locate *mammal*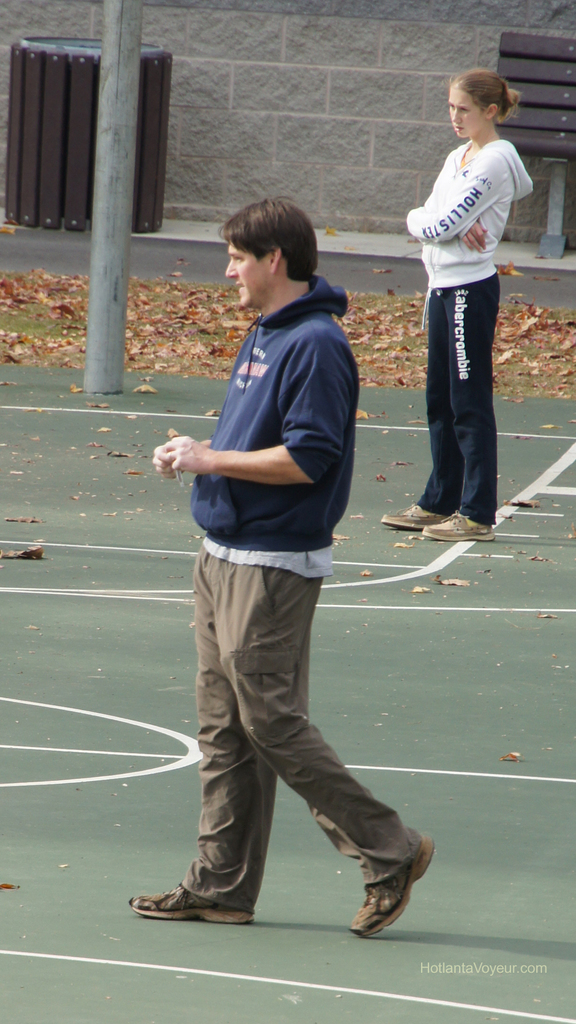
BBox(384, 67, 534, 547)
